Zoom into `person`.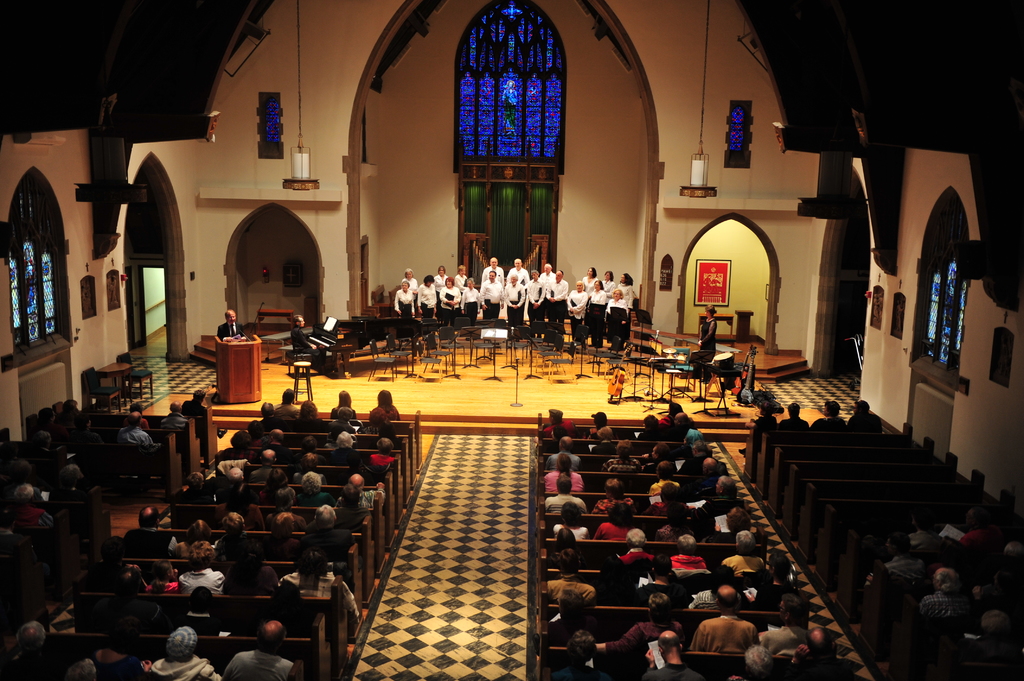
Zoom target: (x1=56, y1=654, x2=100, y2=680).
